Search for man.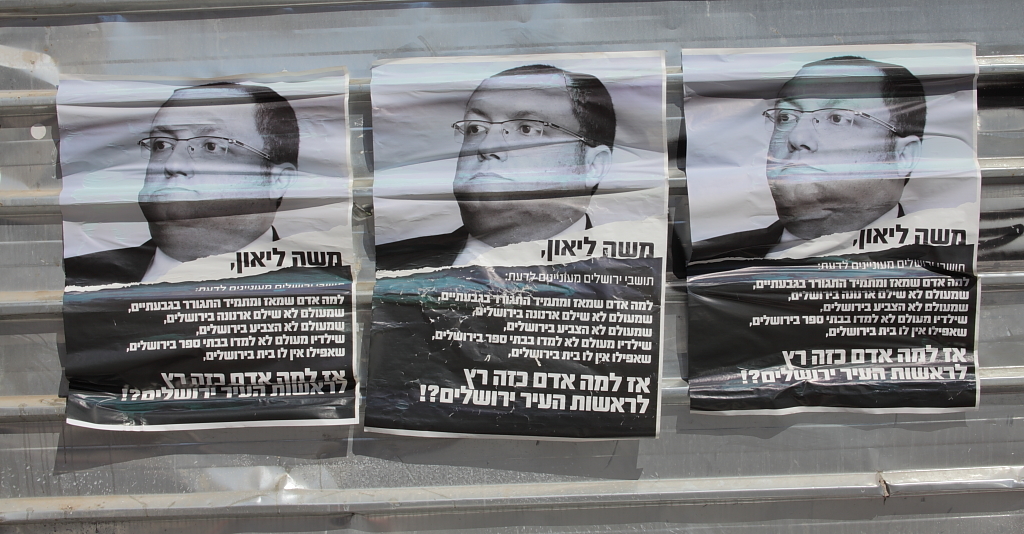
Found at <bbox>66, 75, 388, 319</bbox>.
